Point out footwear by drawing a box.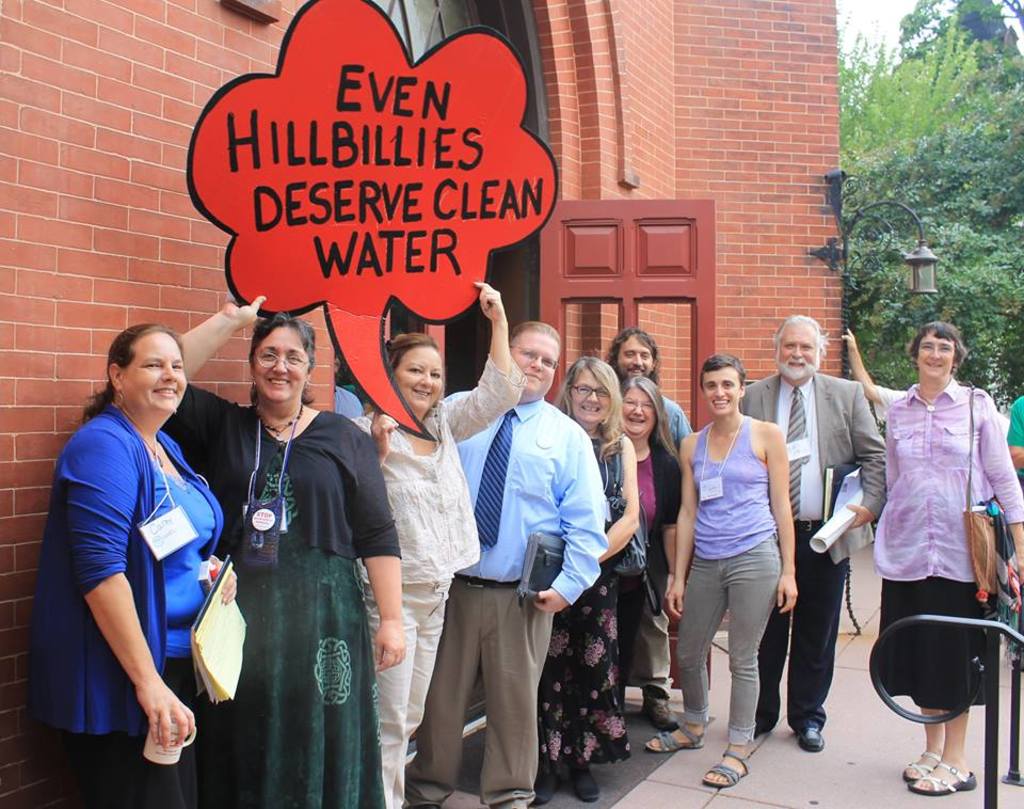
{"x1": 919, "y1": 758, "x2": 975, "y2": 793}.
